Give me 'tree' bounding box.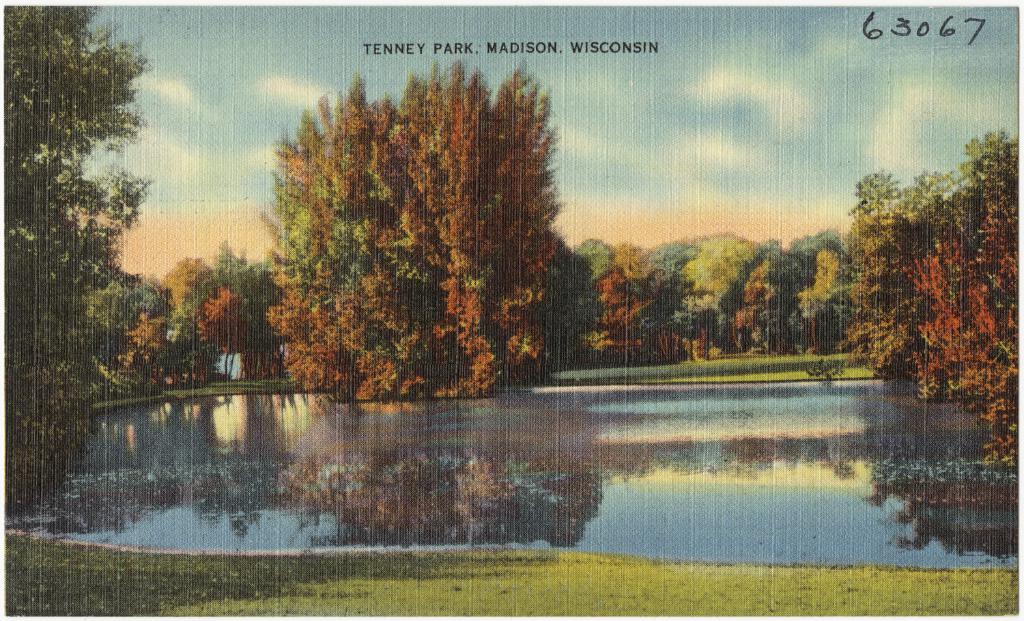
<box>386,54,524,403</box>.
